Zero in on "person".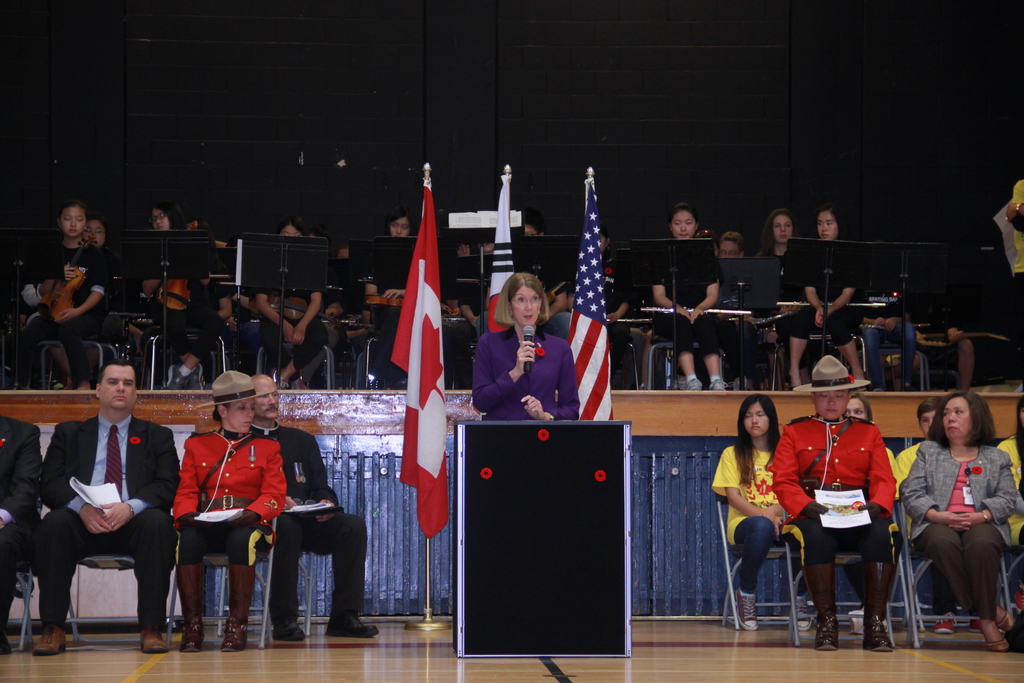
Zeroed in: rect(886, 395, 978, 632).
